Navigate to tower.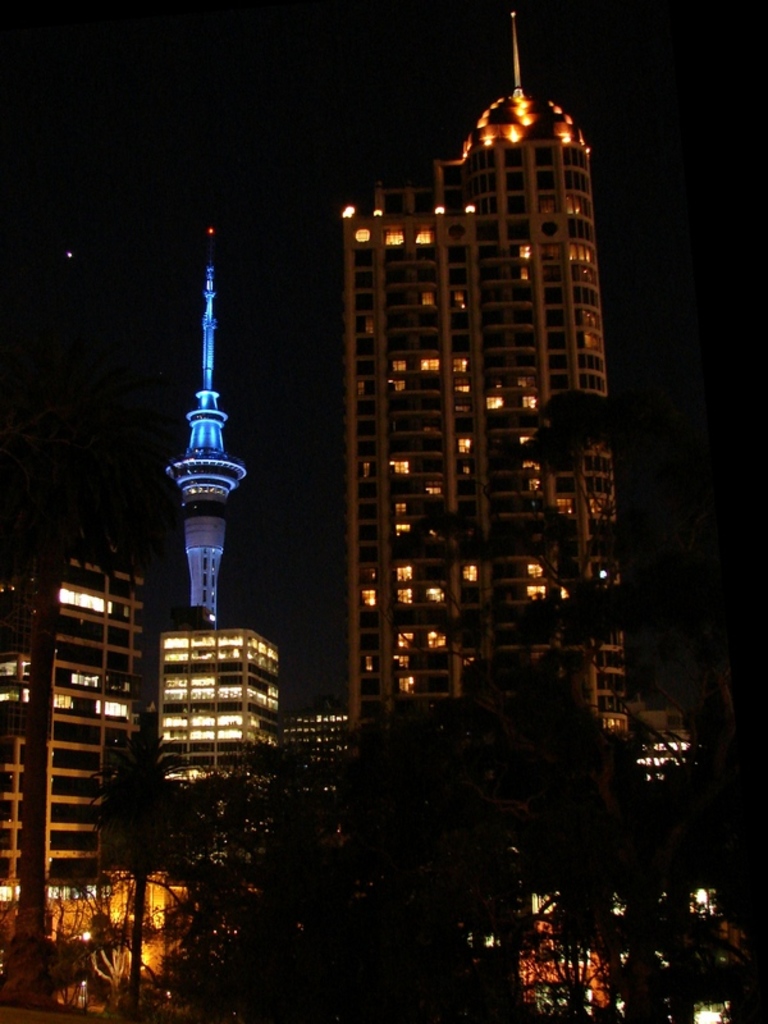
Navigation target: bbox=(156, 198, 248, 632).
